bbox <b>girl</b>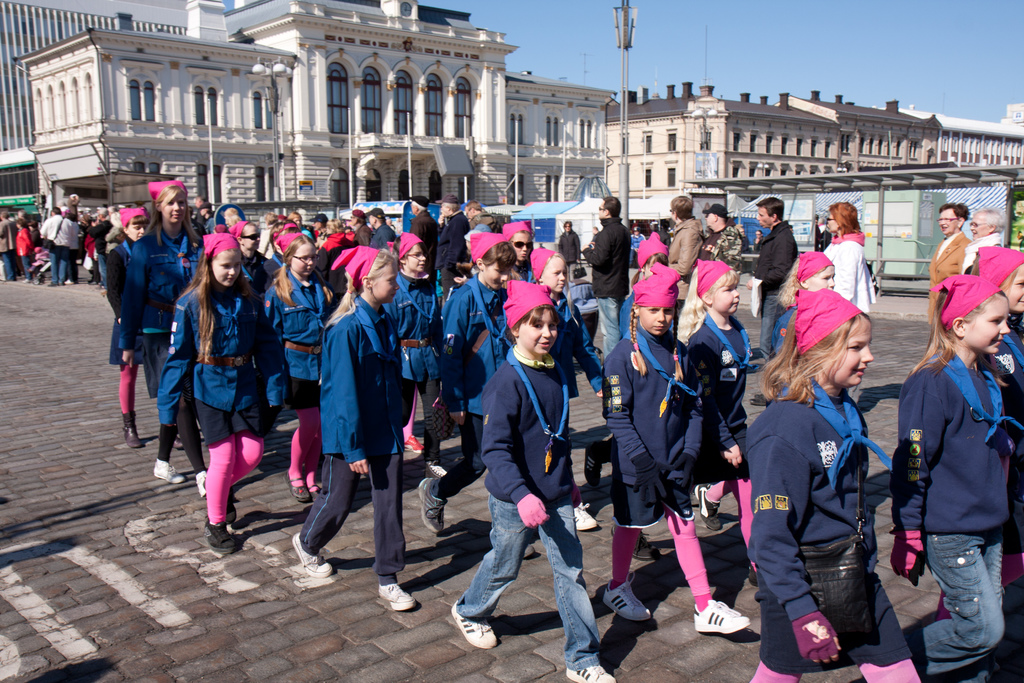
(497, 218, 534, 286)
